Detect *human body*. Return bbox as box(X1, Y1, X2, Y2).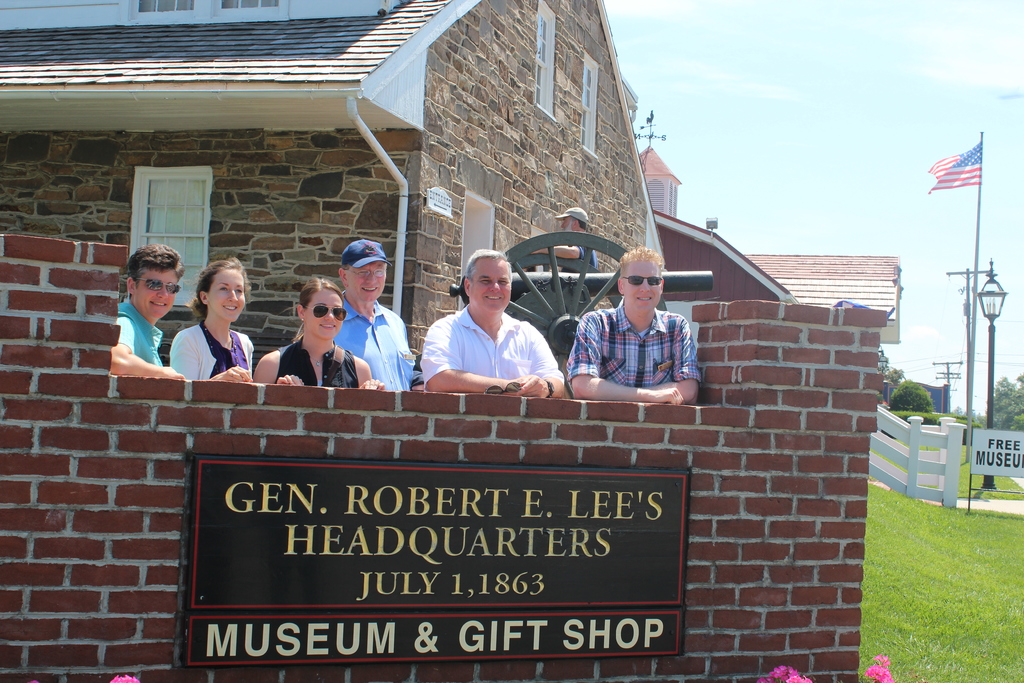
box(173, 320, 257, 386).
